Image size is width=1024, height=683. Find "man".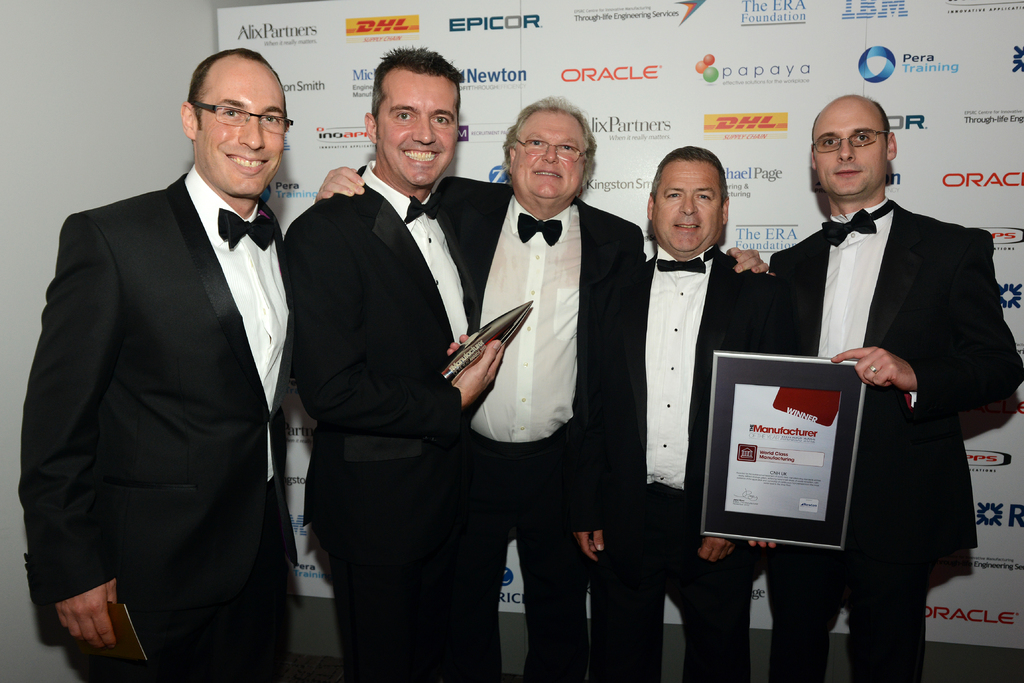
left=746, top=90, right=1021, bottom=682.
